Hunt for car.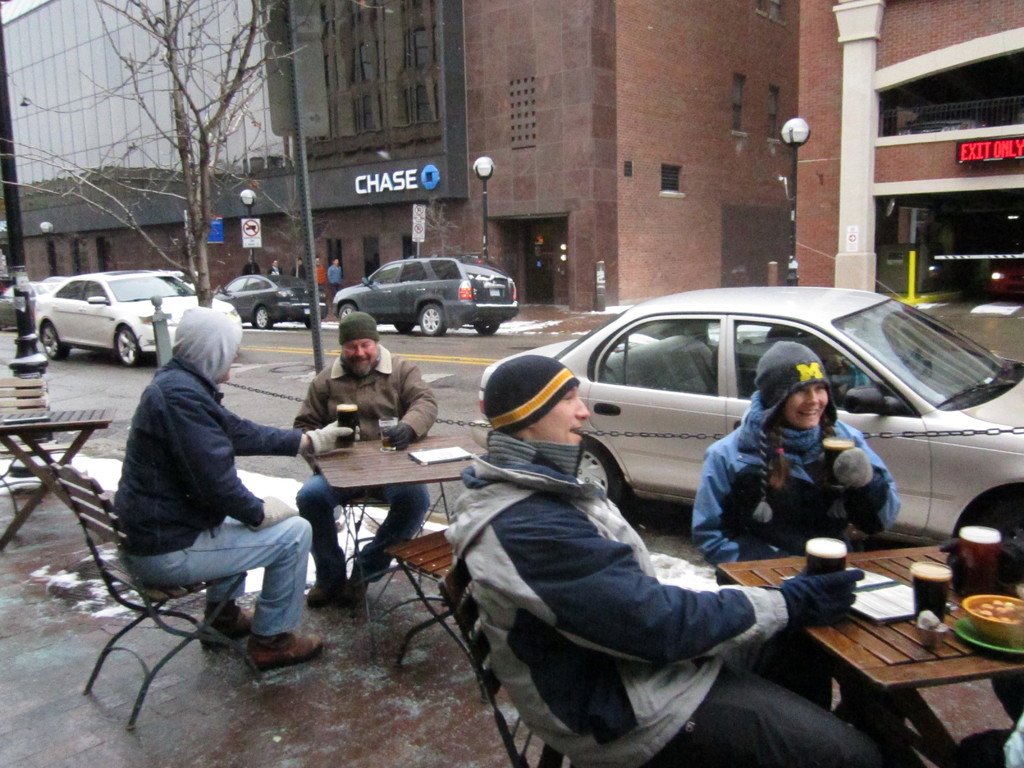
Hunted down at [534, 291, 1009, 573].
